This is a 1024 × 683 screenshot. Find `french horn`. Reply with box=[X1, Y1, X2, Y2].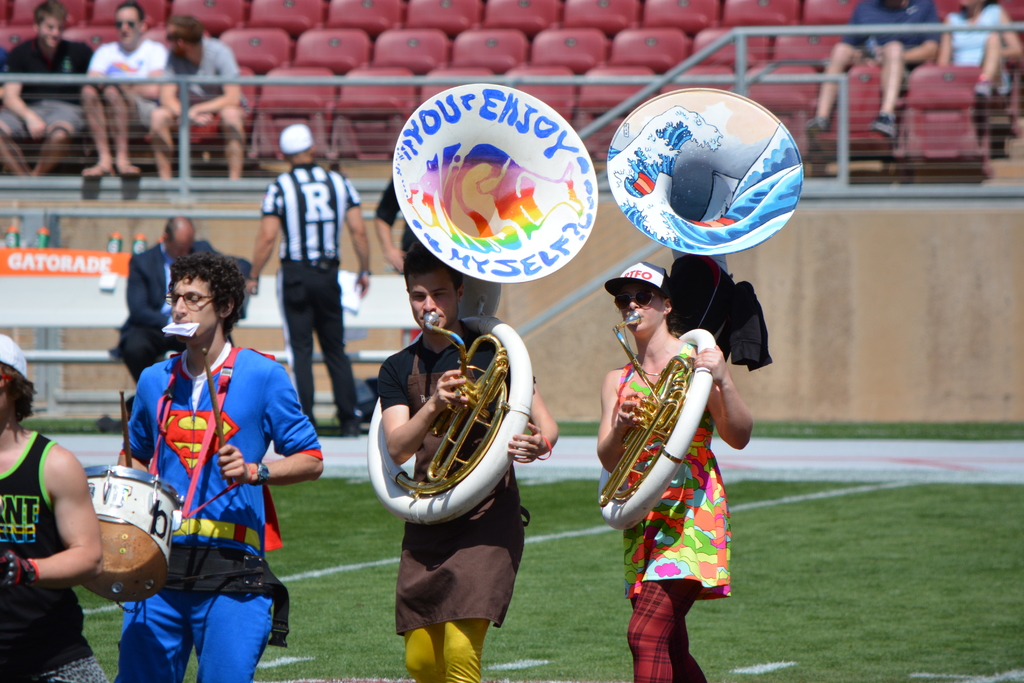
box=[596, 88, 806, 532].
